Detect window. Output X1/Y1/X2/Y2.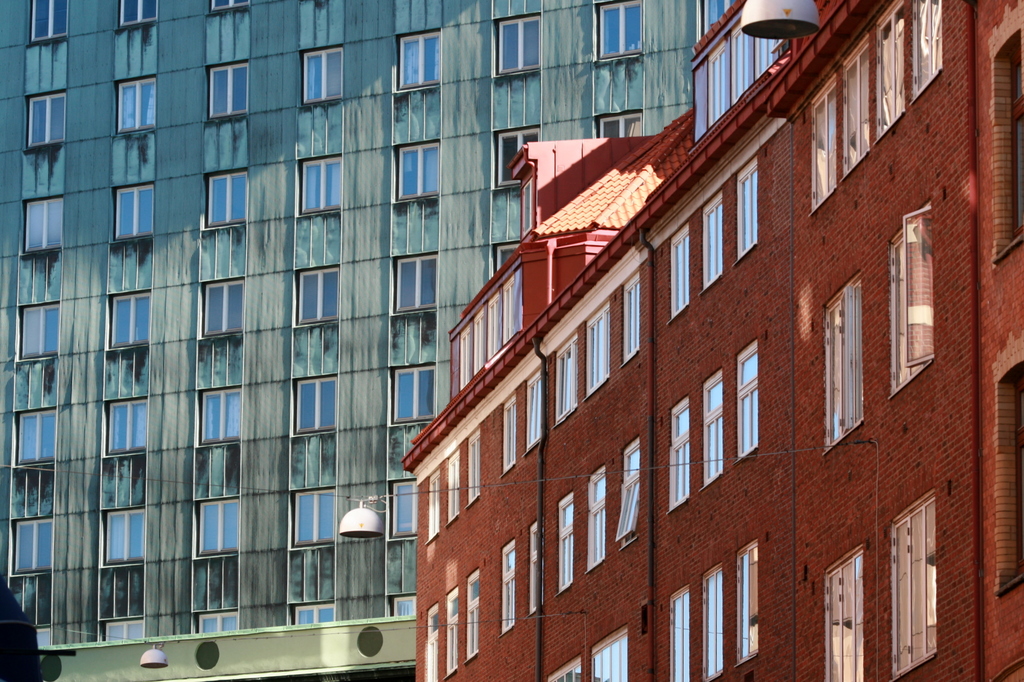
426/472/440/537.
